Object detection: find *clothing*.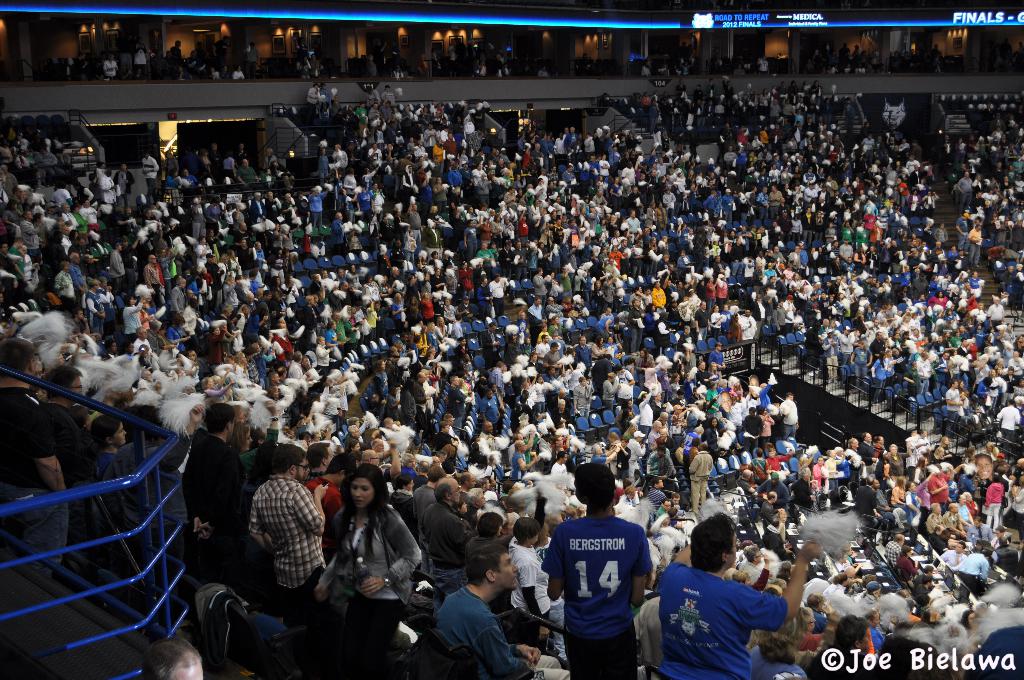
[left=0, top=384, right=76, bottom=580].
